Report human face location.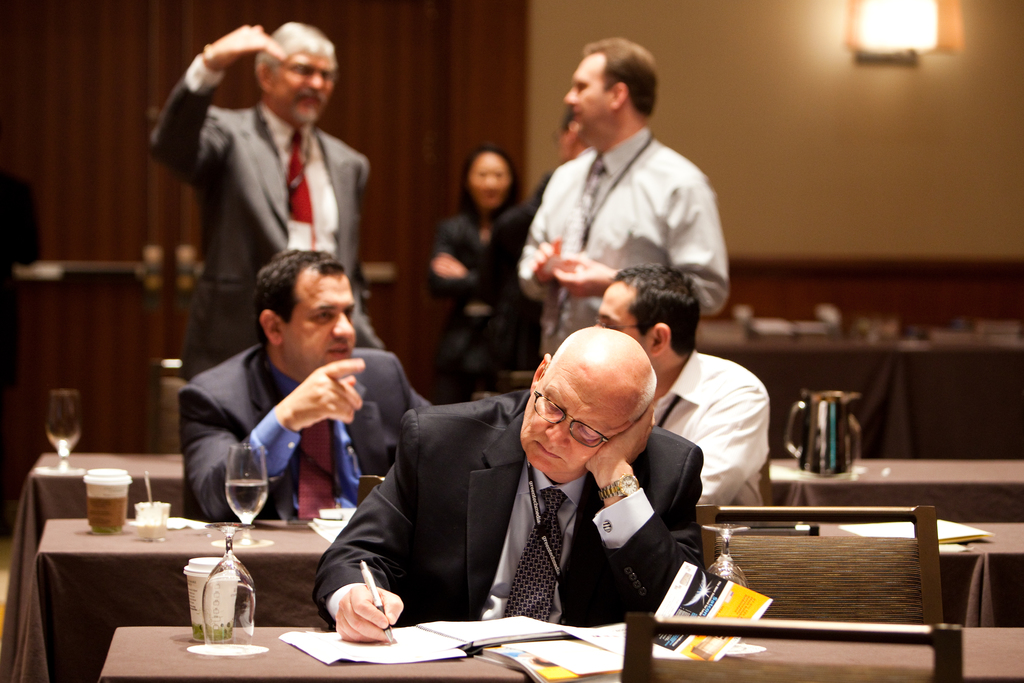
Report: left=278, top=267, right=353, bottom=380.
